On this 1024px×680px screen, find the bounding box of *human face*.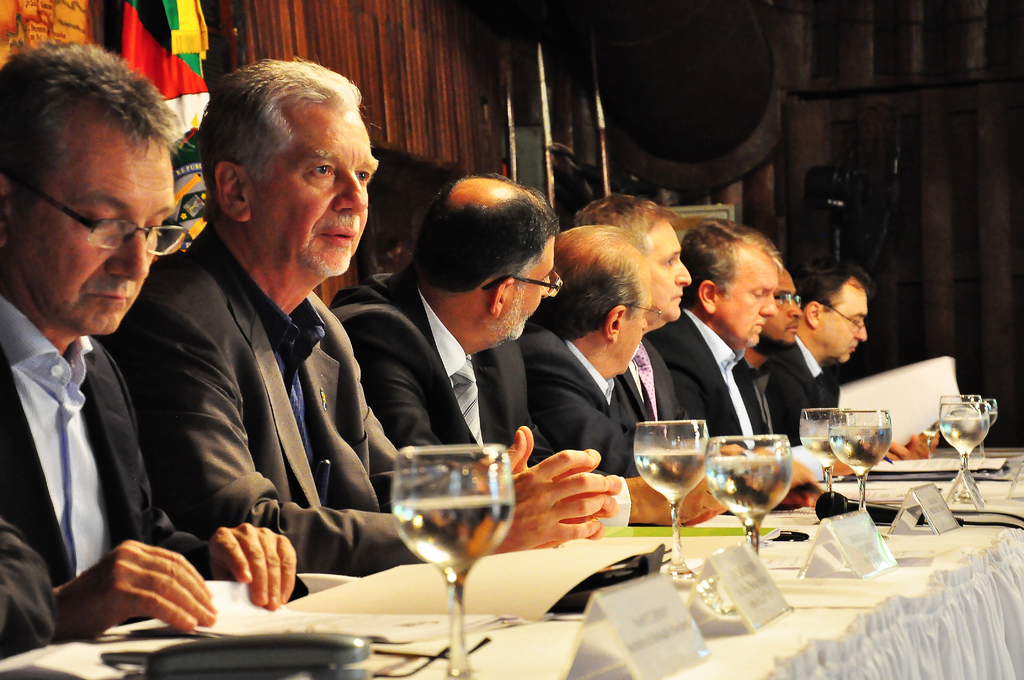
Bounding box: x1=820, y1=290, x2=867, y2=360.
